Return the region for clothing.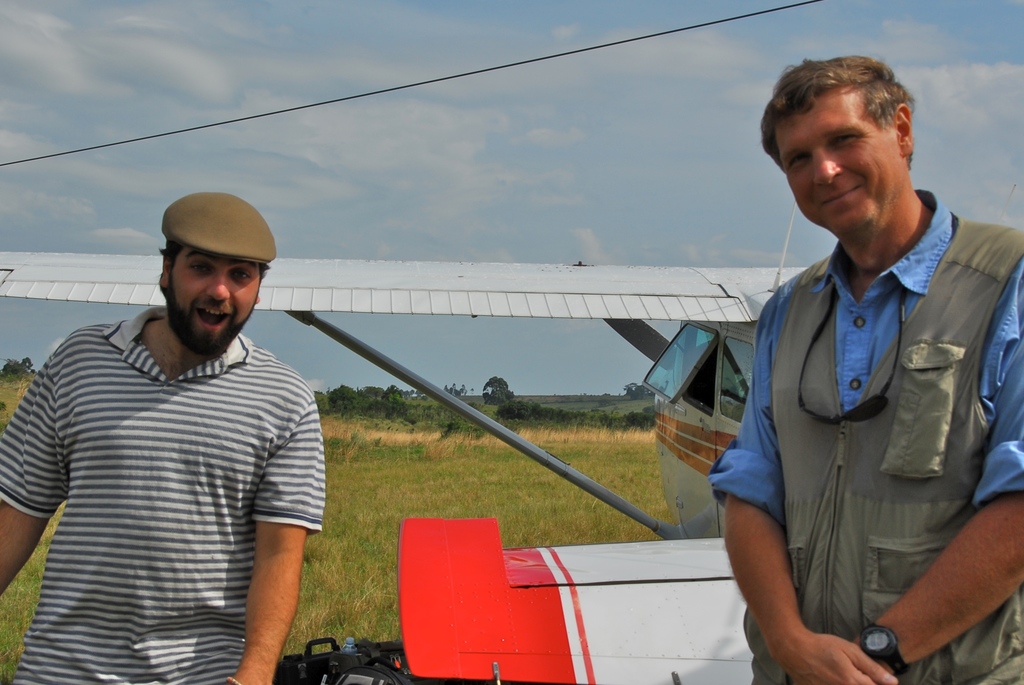
locate(0, 305, 328, 684).
